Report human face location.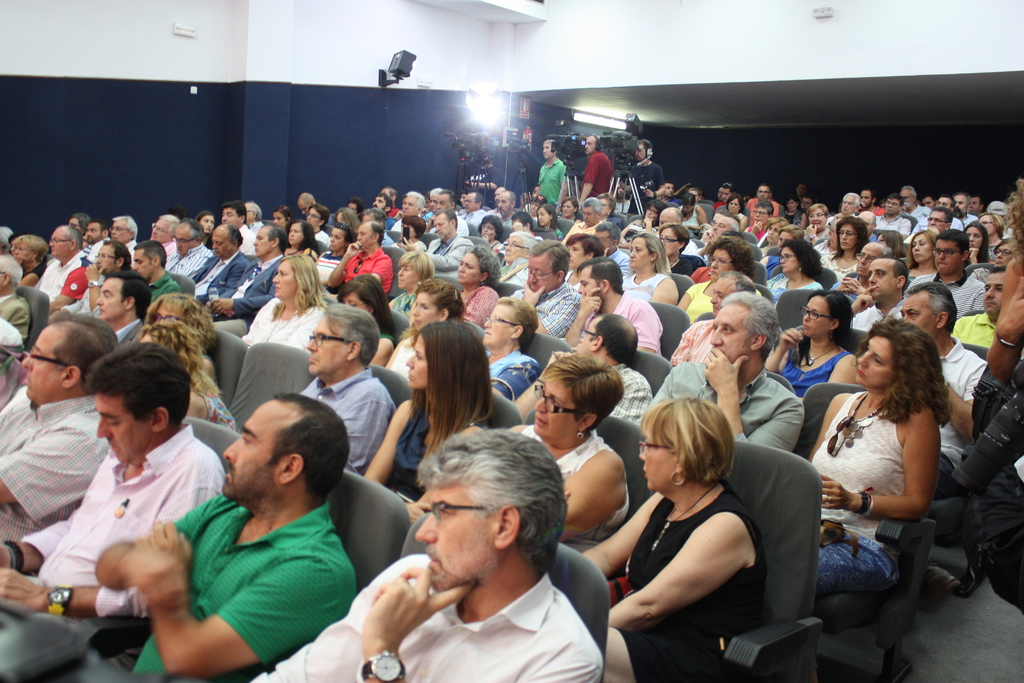
Report: select_region(273, 210, 287, 229).
